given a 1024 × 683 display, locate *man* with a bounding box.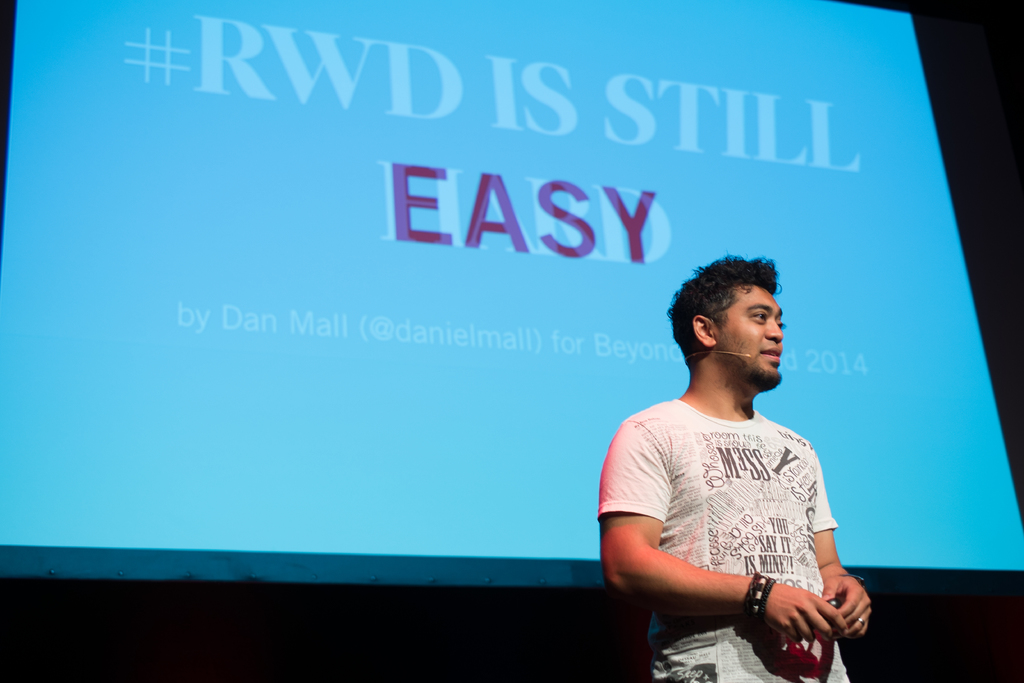
Located: box(599, 252, 878, 682).
